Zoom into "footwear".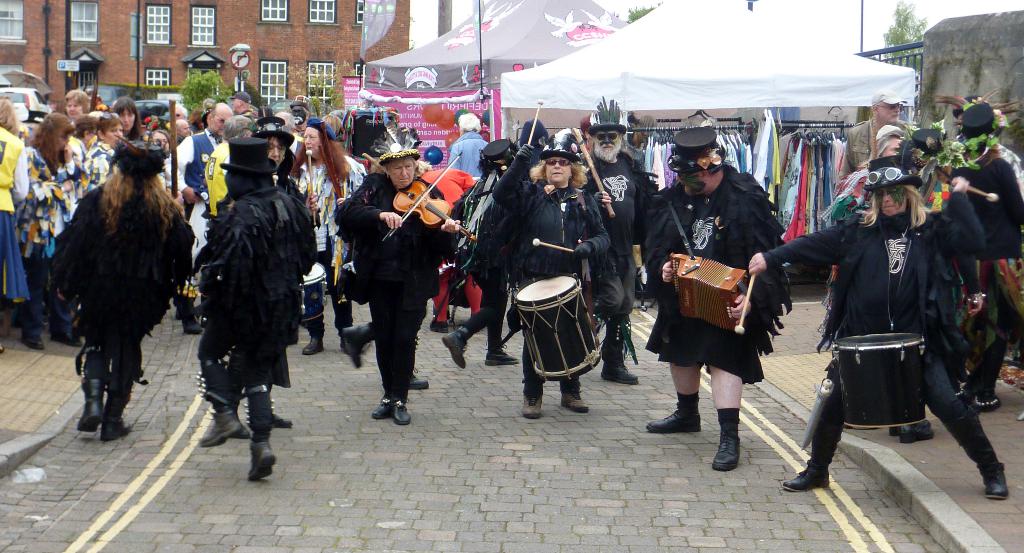
Zoom target: <bbox>336, 330, 358, 353</bbox>.
